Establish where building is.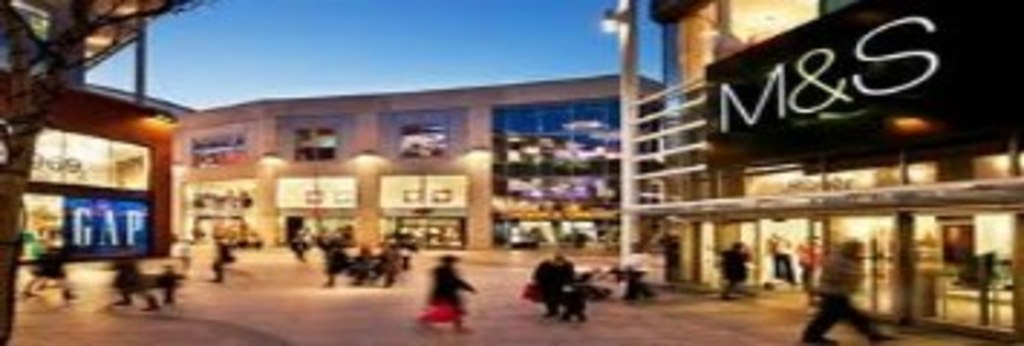
Established at pyautogui.locateOnScreen(0, 0, 187, 262).
